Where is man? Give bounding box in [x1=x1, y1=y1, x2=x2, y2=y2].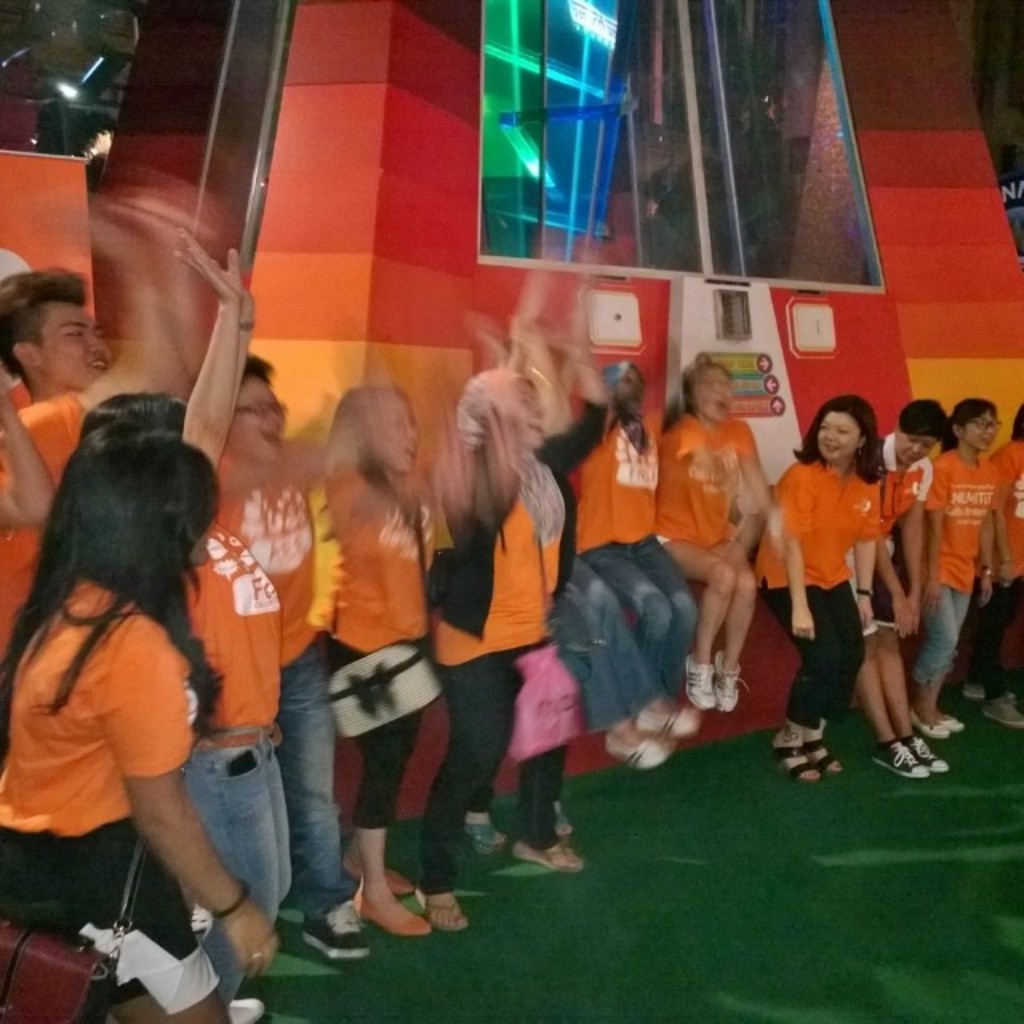
[x1=0, y1=258, x2=178, y2=650].
